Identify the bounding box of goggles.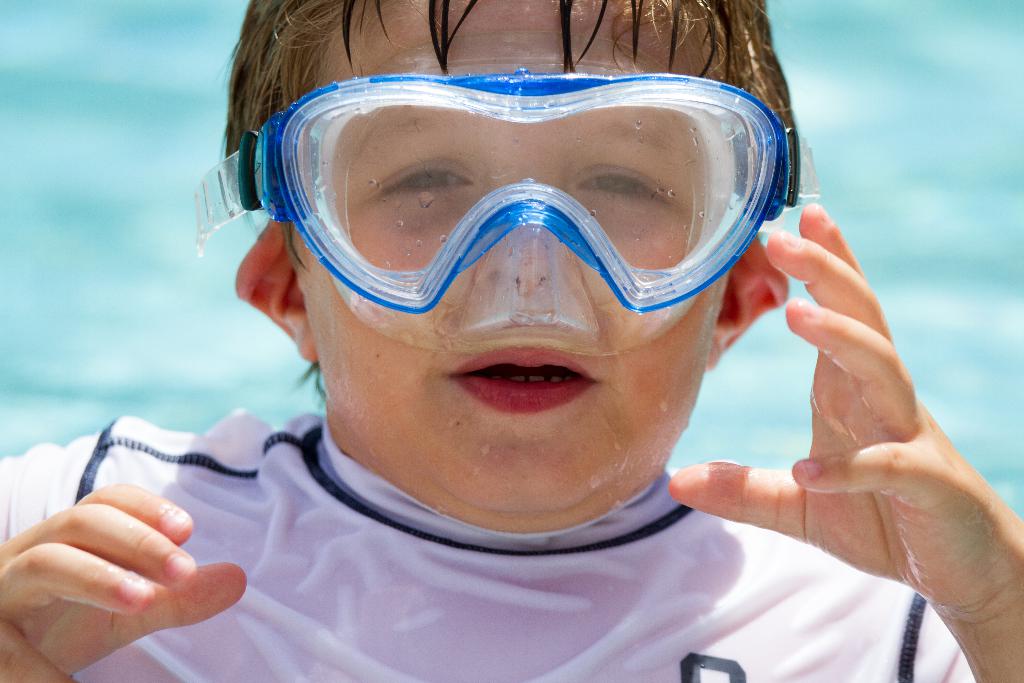
rect(189, 64, 785, 312).
